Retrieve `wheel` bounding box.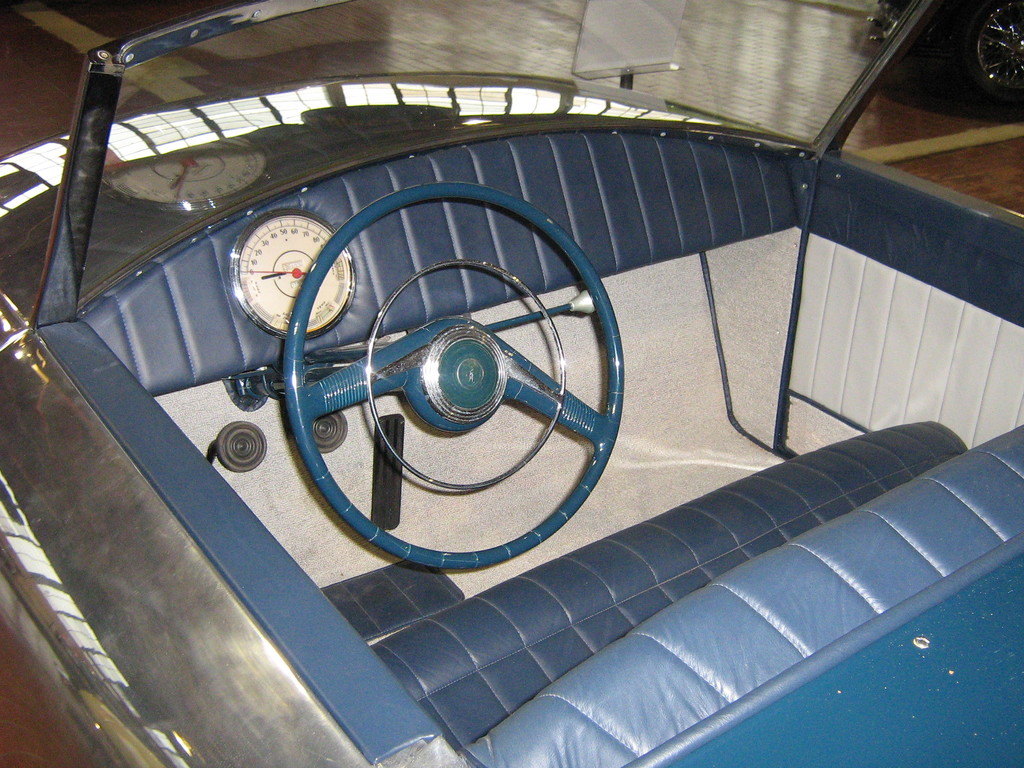
Bounding box: Rect(274, 177, 627, 561).
